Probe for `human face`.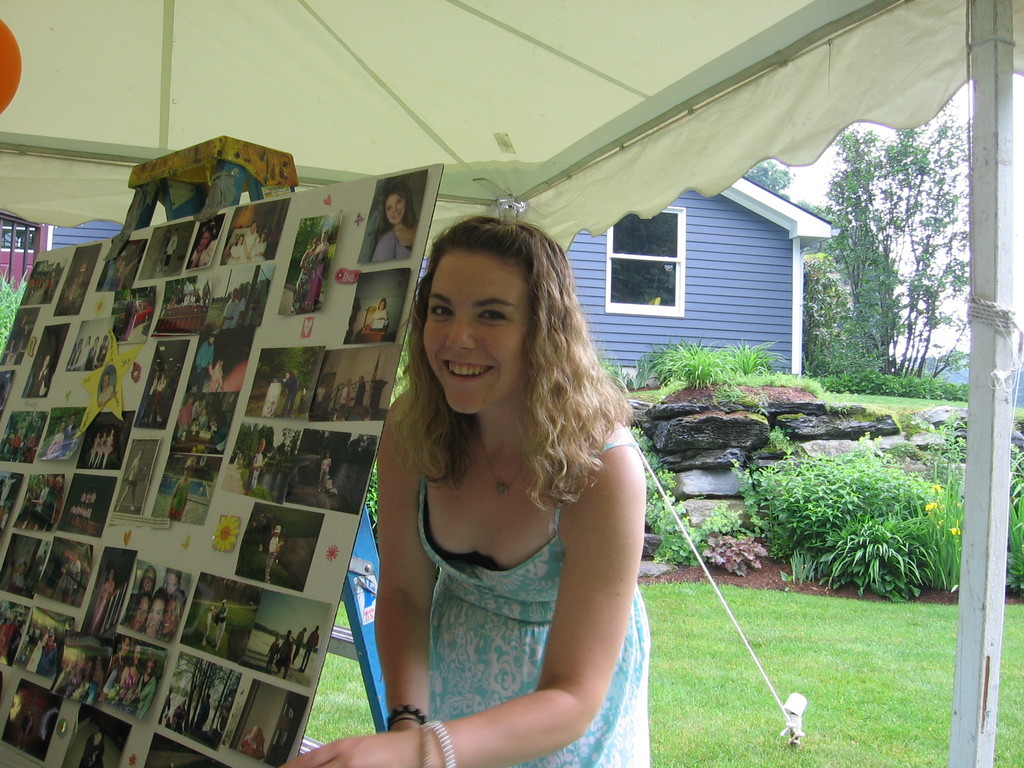
Probe result: box=[163, 574, 175, 593].
